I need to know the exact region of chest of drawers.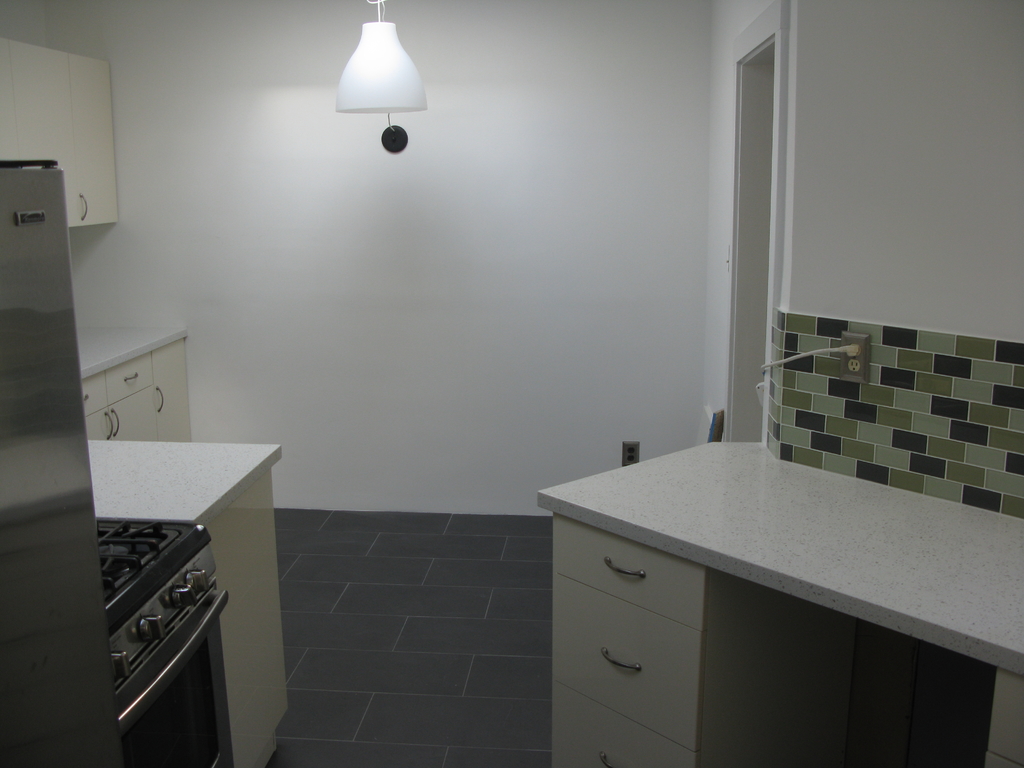
Region: Rect(81, 339, 192, 442).
